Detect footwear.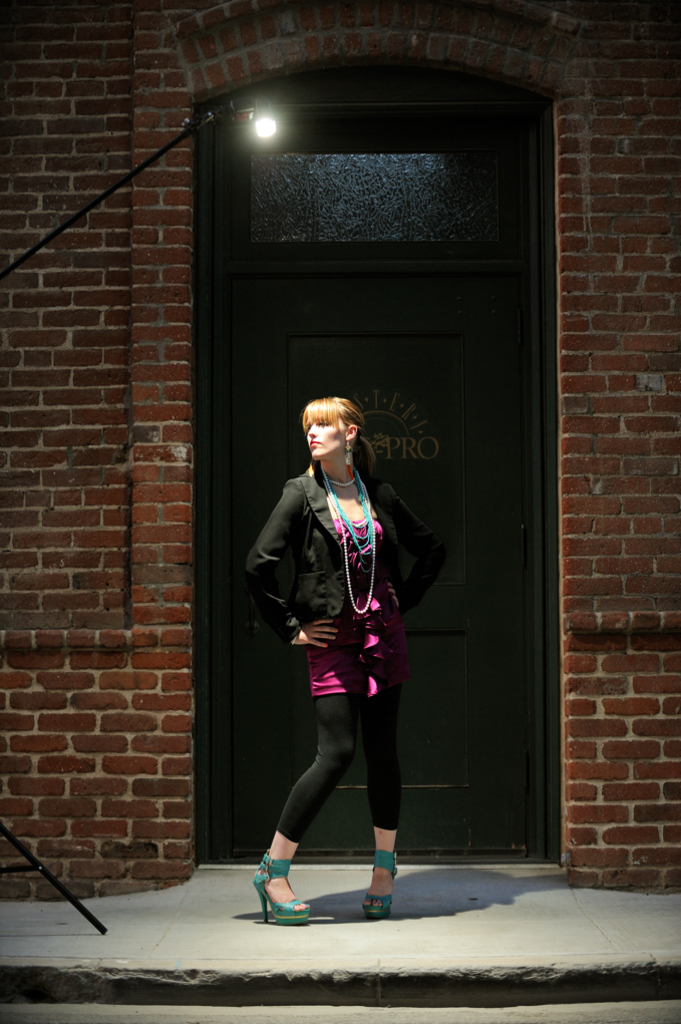
Detected at 362,845,402,920.
